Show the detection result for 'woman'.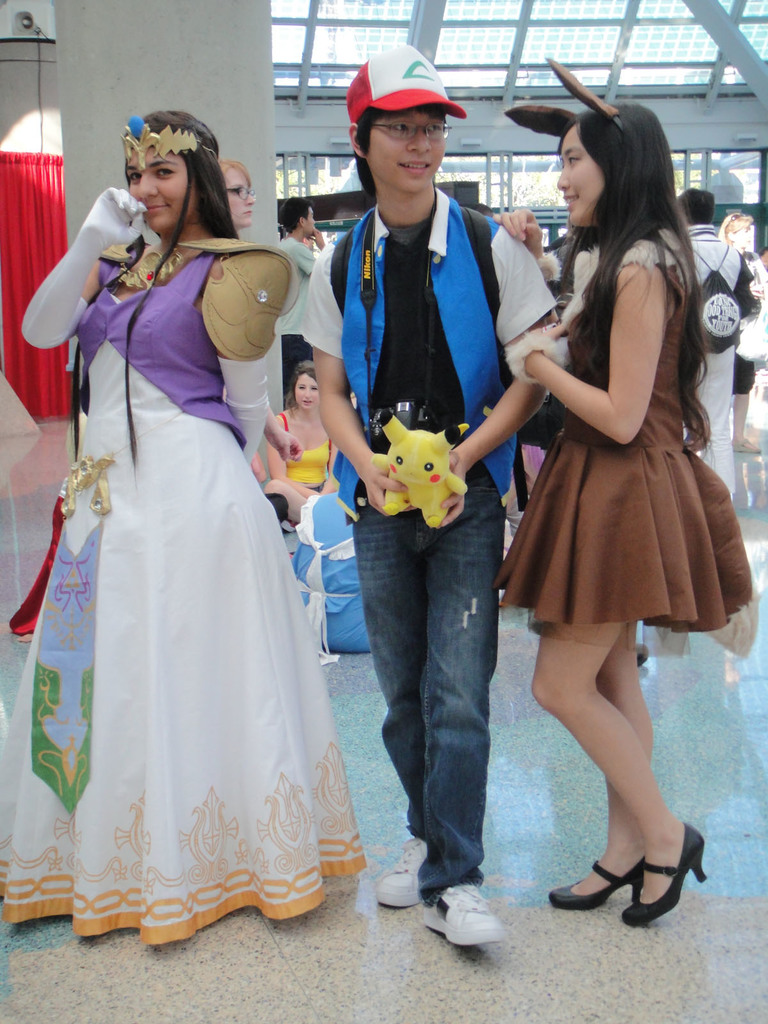
bbox=[264, 363, 333, 524].
